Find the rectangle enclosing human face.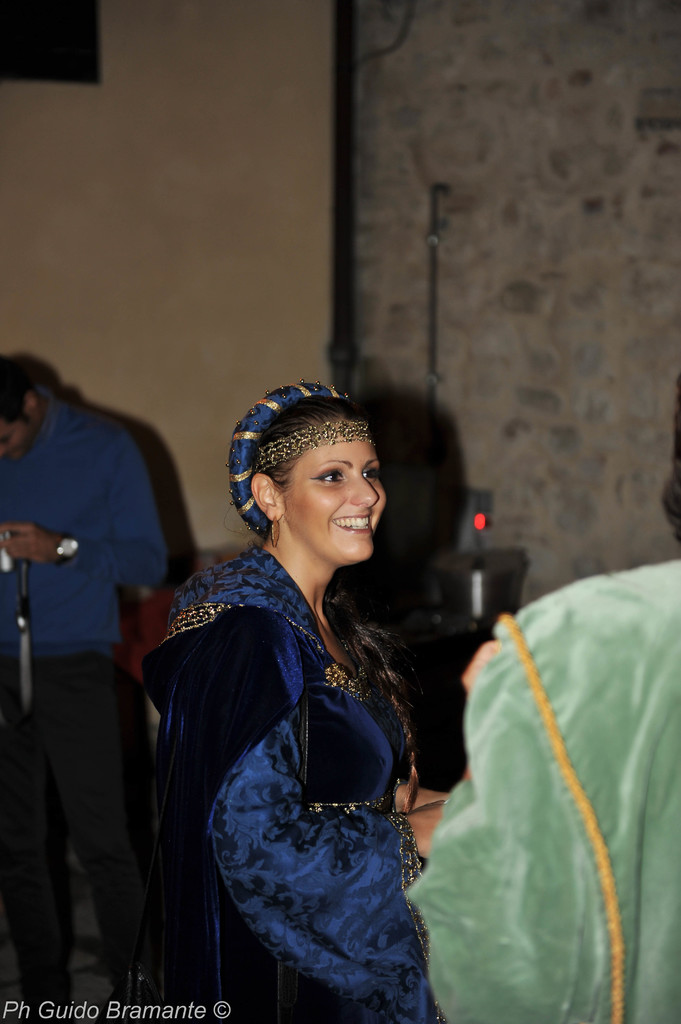
locate(286, 419, 384, 564).
